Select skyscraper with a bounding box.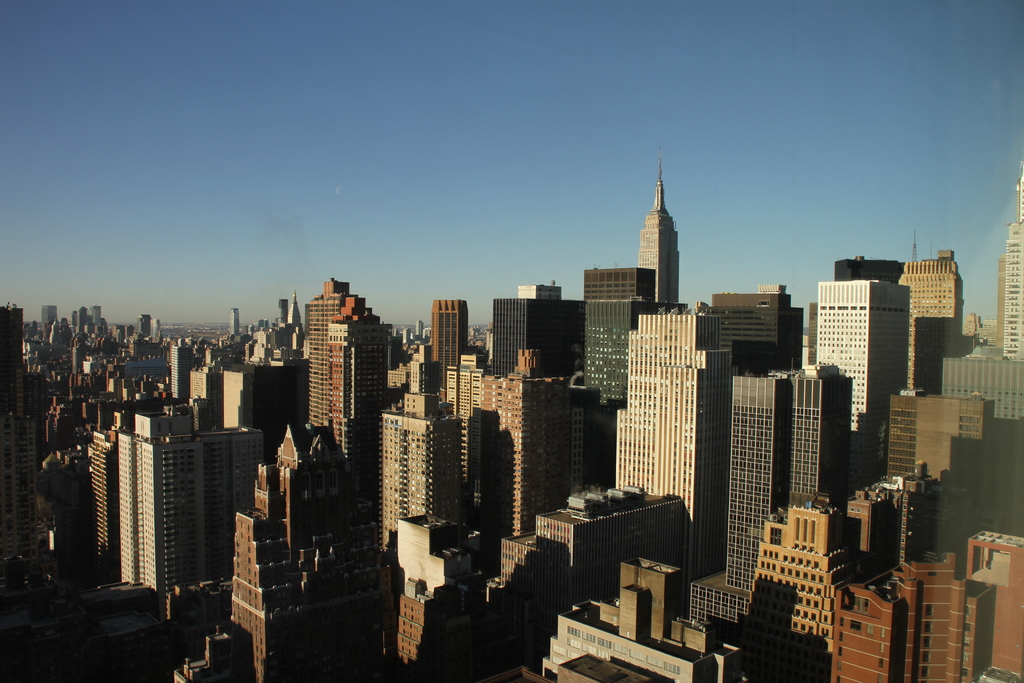
{"x1": 226, "y1": 363, "x2": 316, "y2": 463}.
